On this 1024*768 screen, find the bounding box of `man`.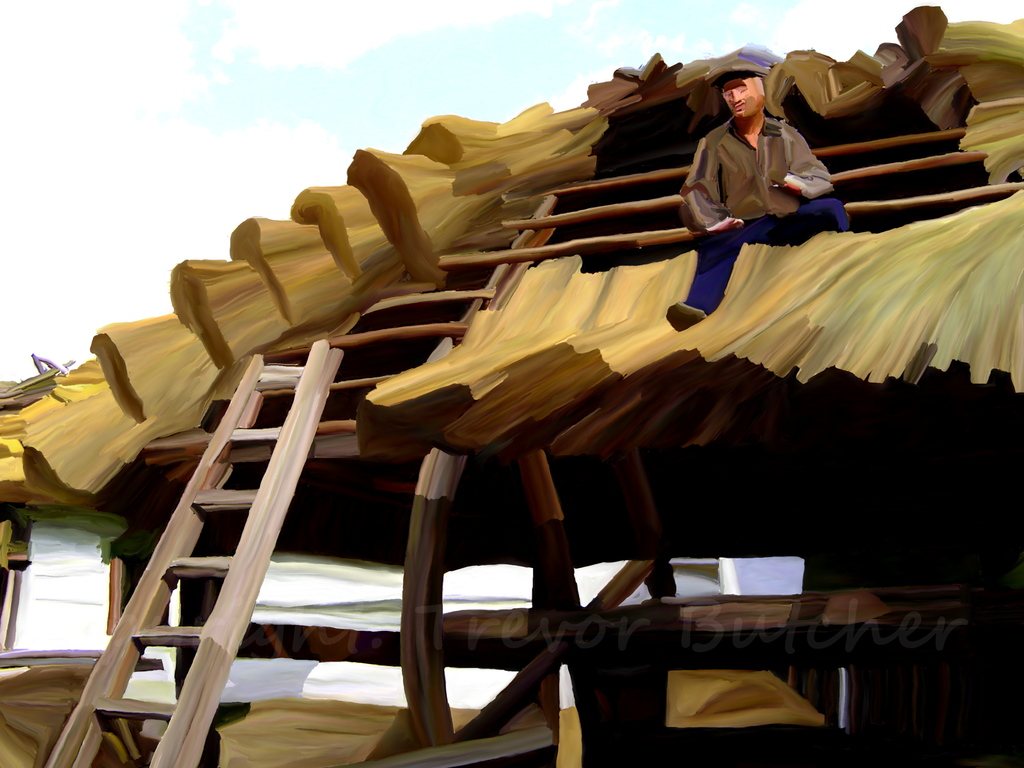
Bounding box: [676,64,807,261].
